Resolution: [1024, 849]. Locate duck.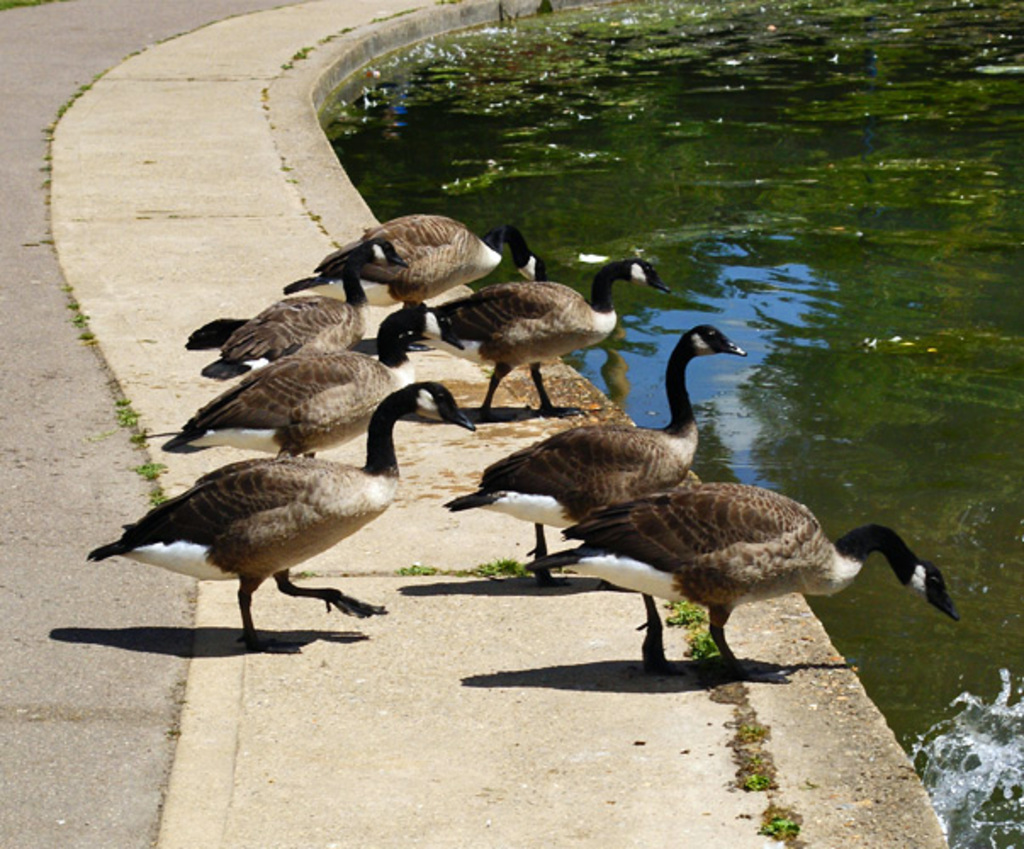
(158,301,467,448).
